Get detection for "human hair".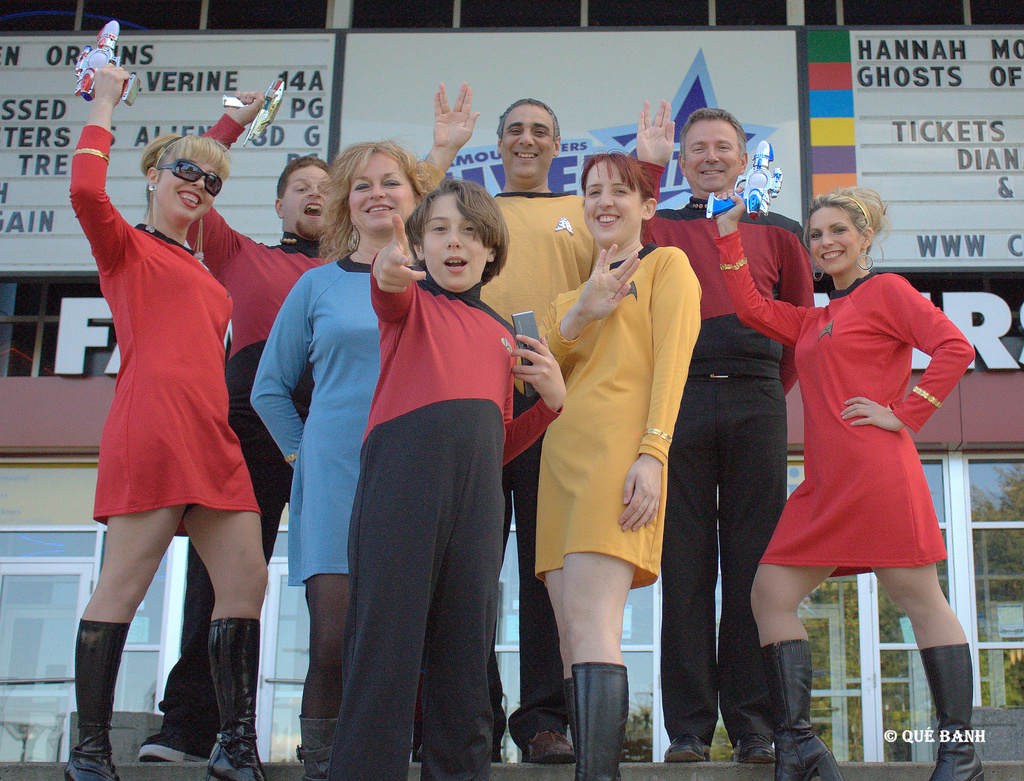
Detection: box=[276, 151, 335, 197].
